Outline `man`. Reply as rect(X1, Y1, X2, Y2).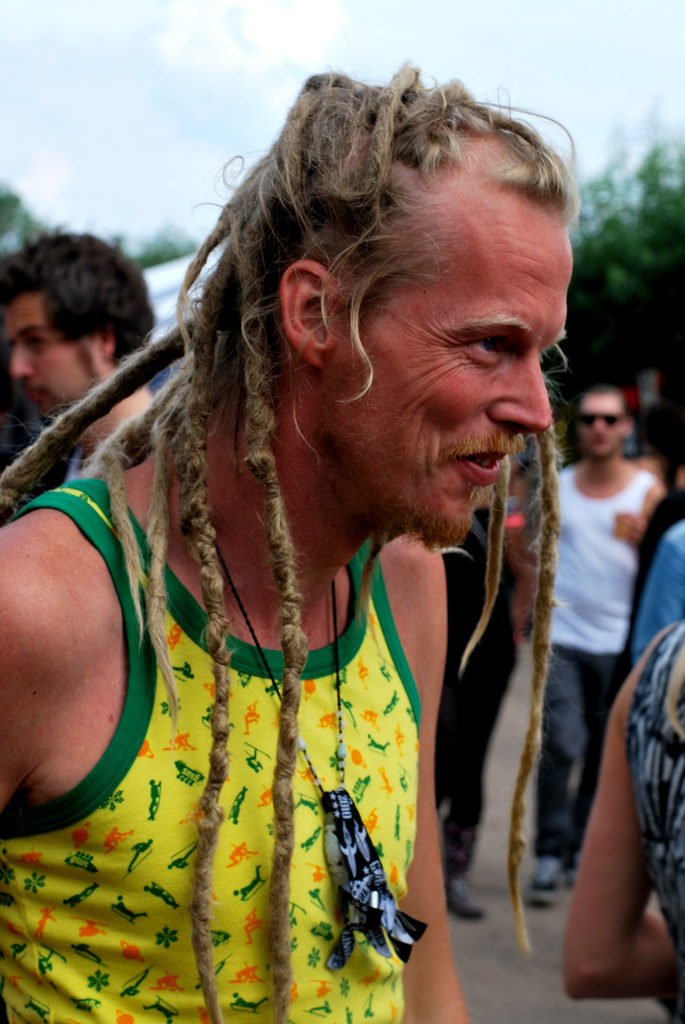
rect(0, 214, 167, 467).
